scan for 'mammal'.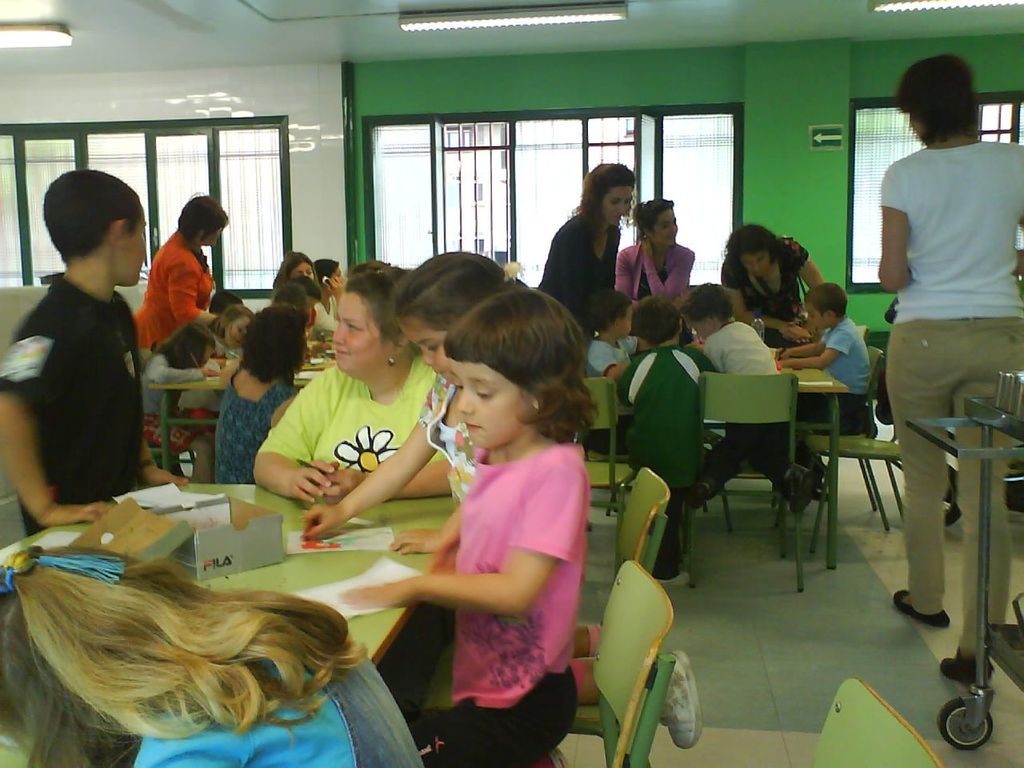
Scan result: bbox=[0, 542, 426, 767].
